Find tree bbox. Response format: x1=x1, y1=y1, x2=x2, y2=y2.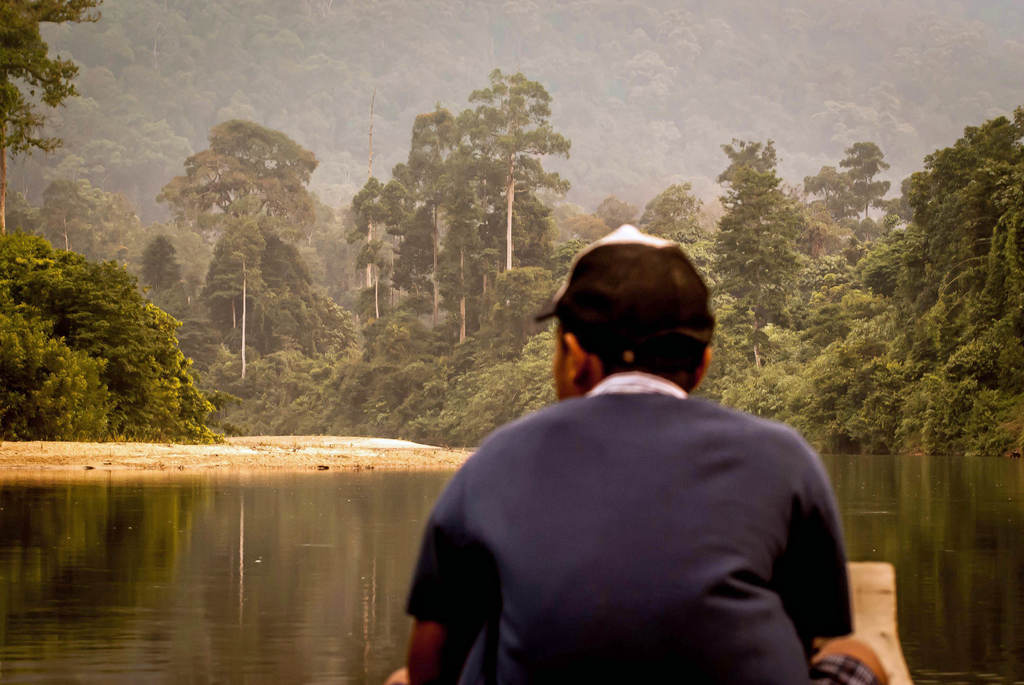
x1=0, y1=0, x2=99, y2=240.
